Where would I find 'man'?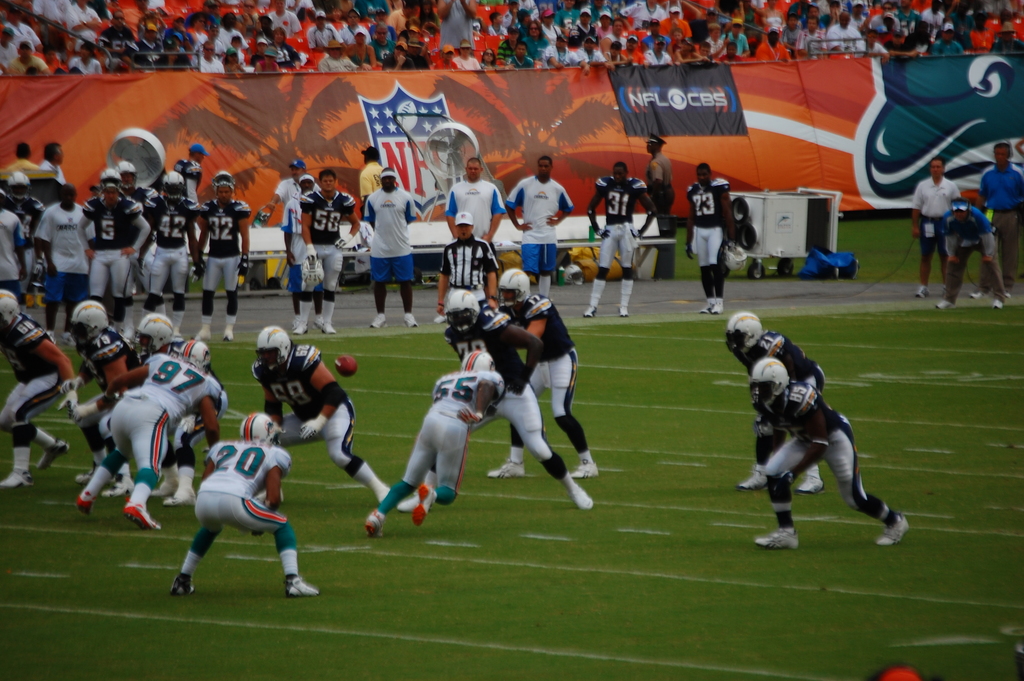
At 6:39:47:76.
